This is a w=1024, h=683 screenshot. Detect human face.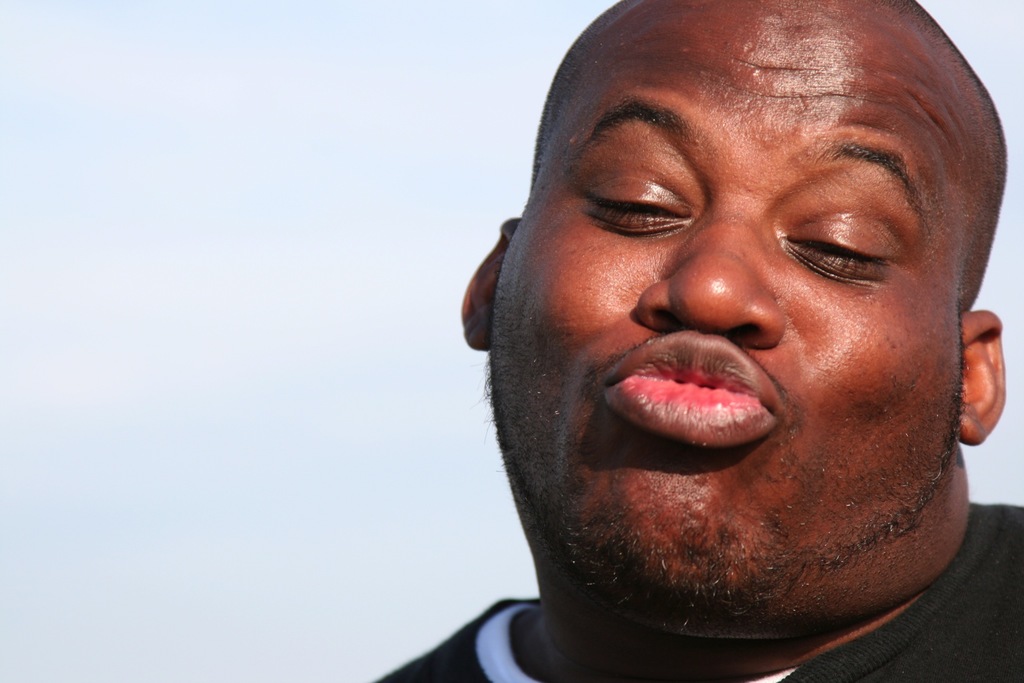
x1=488 y1=0 x2=966 y2=584.
